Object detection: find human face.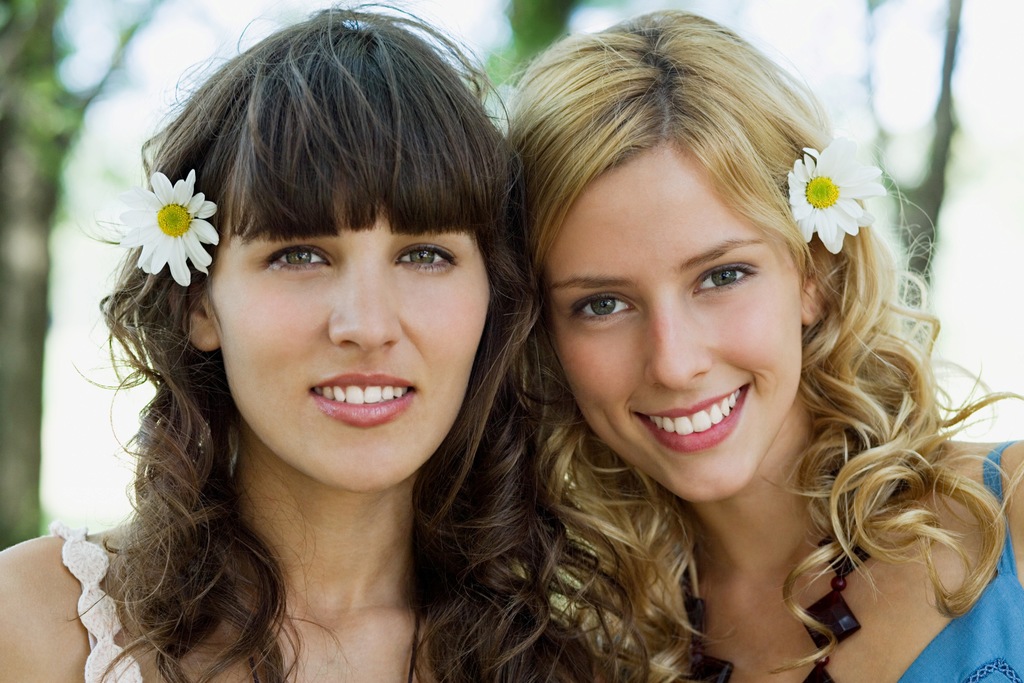
(203, 173, 485, 488).
